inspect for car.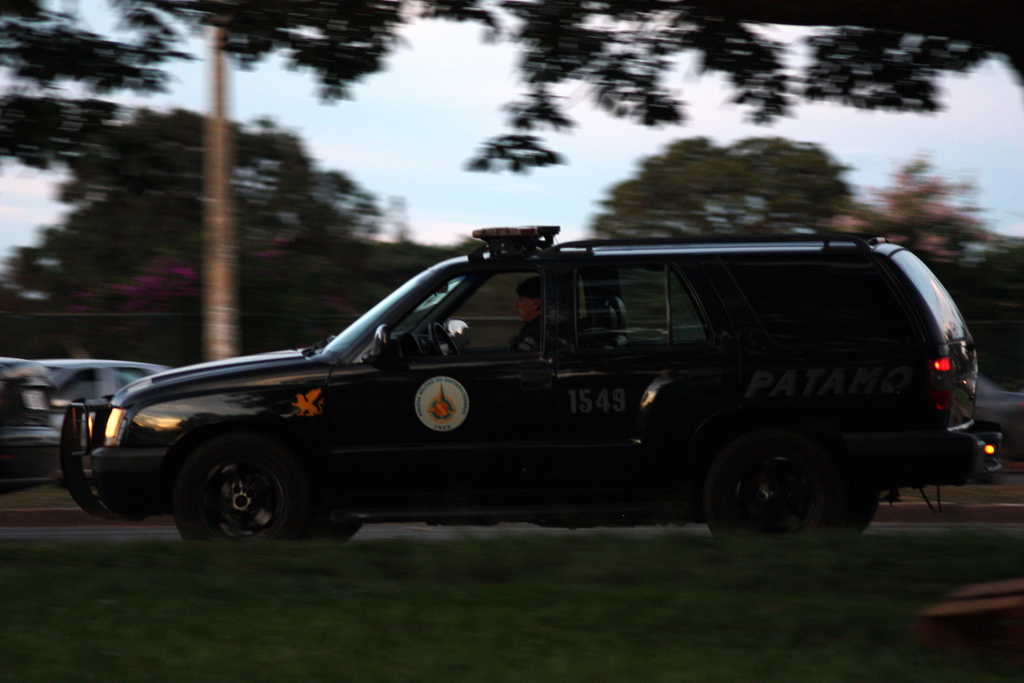
Inspection: l=973, t=375, r=1023, b=432.
